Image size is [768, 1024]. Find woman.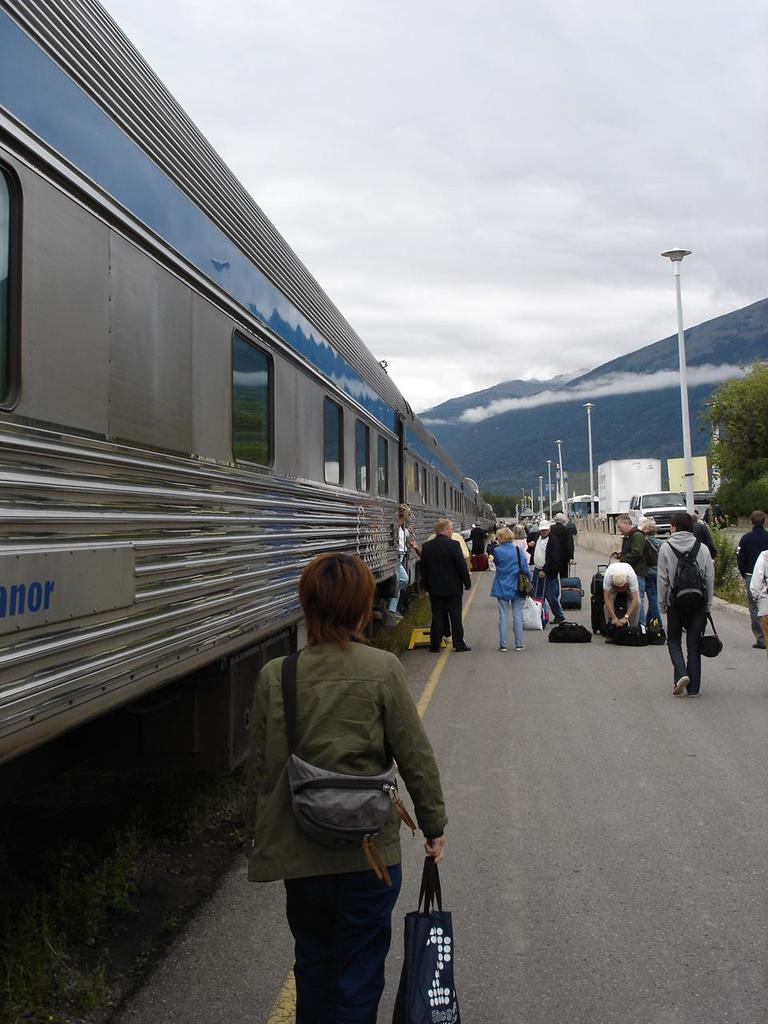
<region>487, 526, 533, 649</region>.
